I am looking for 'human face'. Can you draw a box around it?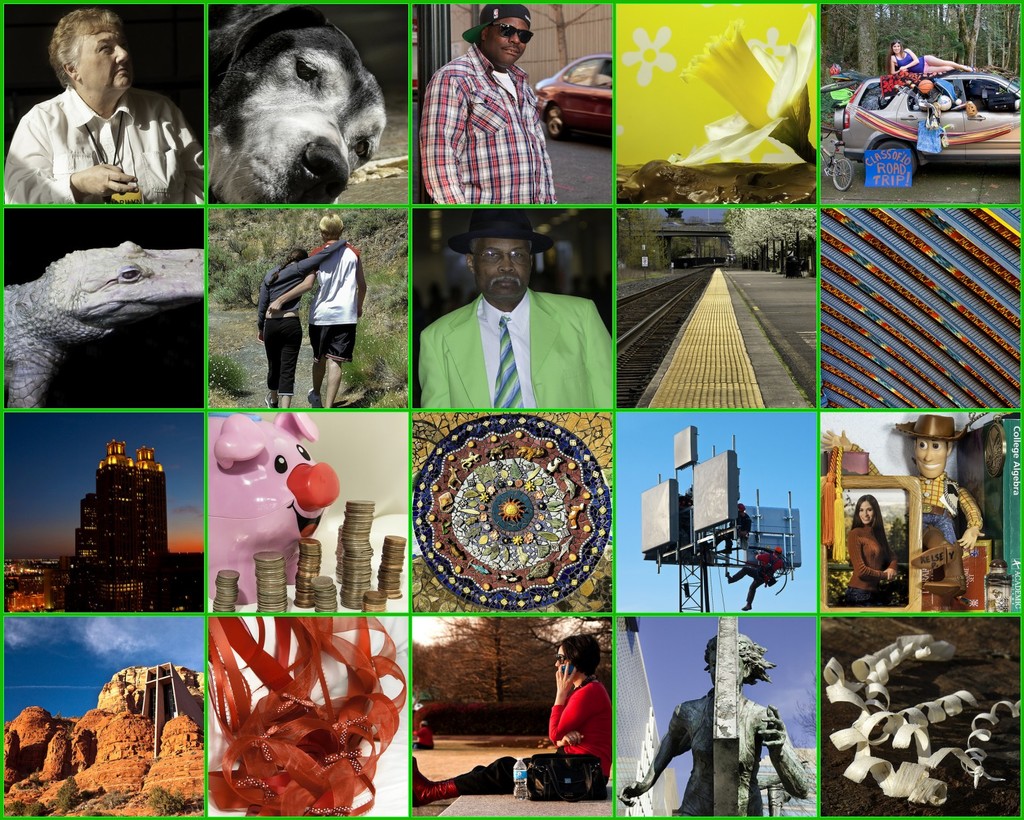
Sure, the bounding box is <region>556, 649, 576, 673</region>.
